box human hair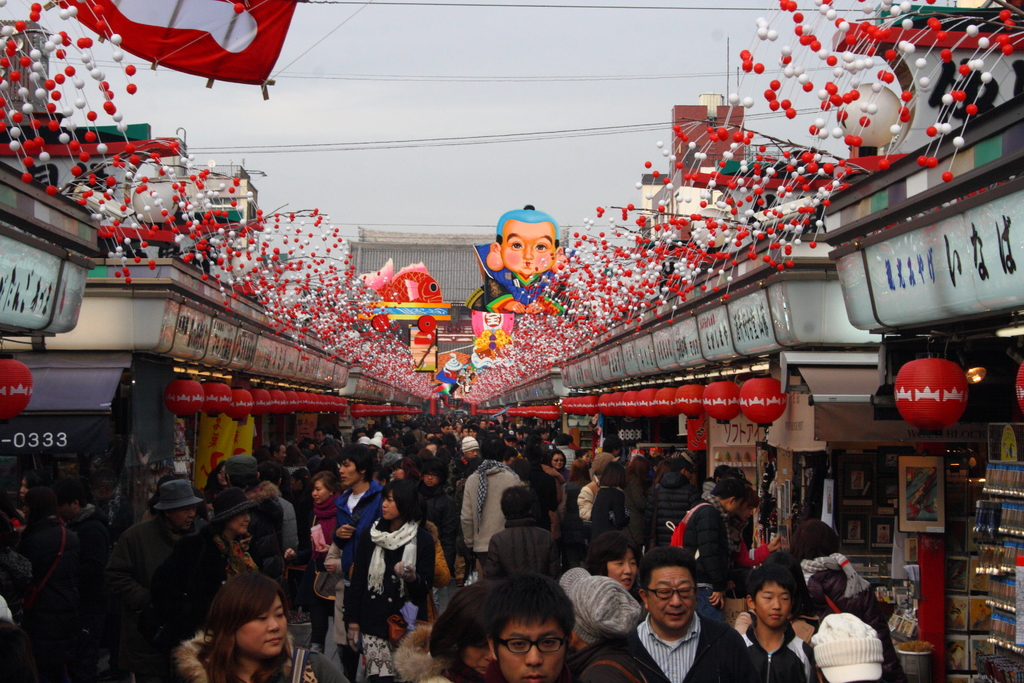
[left=548, top=450, right=566, bottom=466]
